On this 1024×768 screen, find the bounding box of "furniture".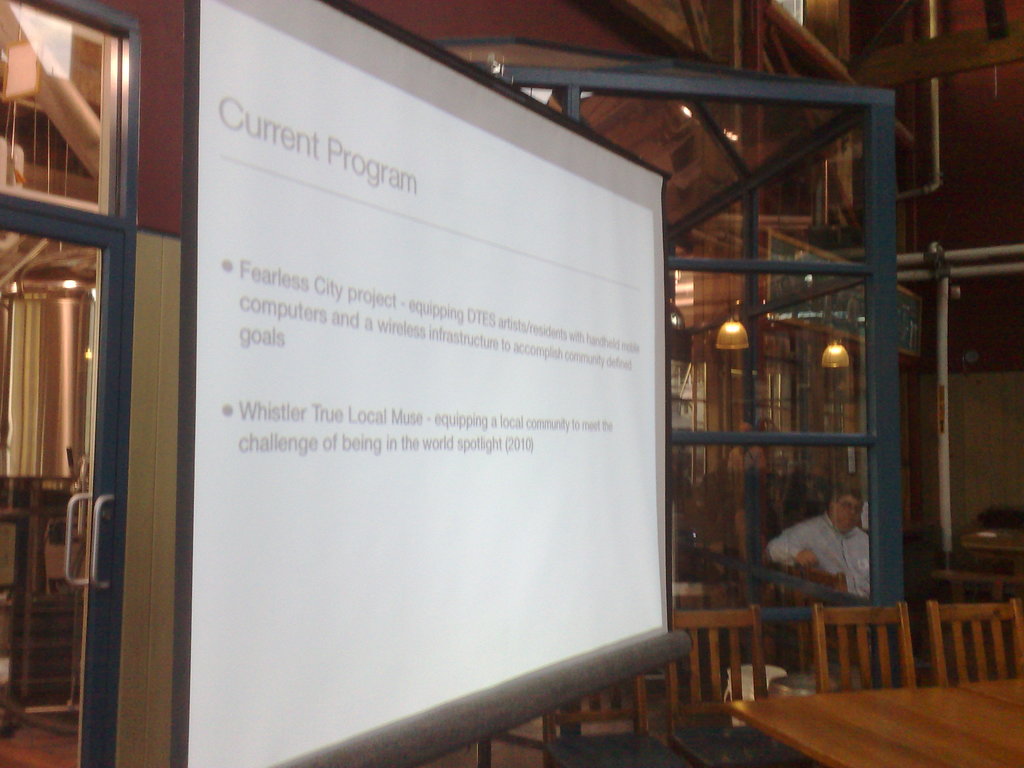
Bounding box: x1=669 y1=600 x2=802 y2=767.
